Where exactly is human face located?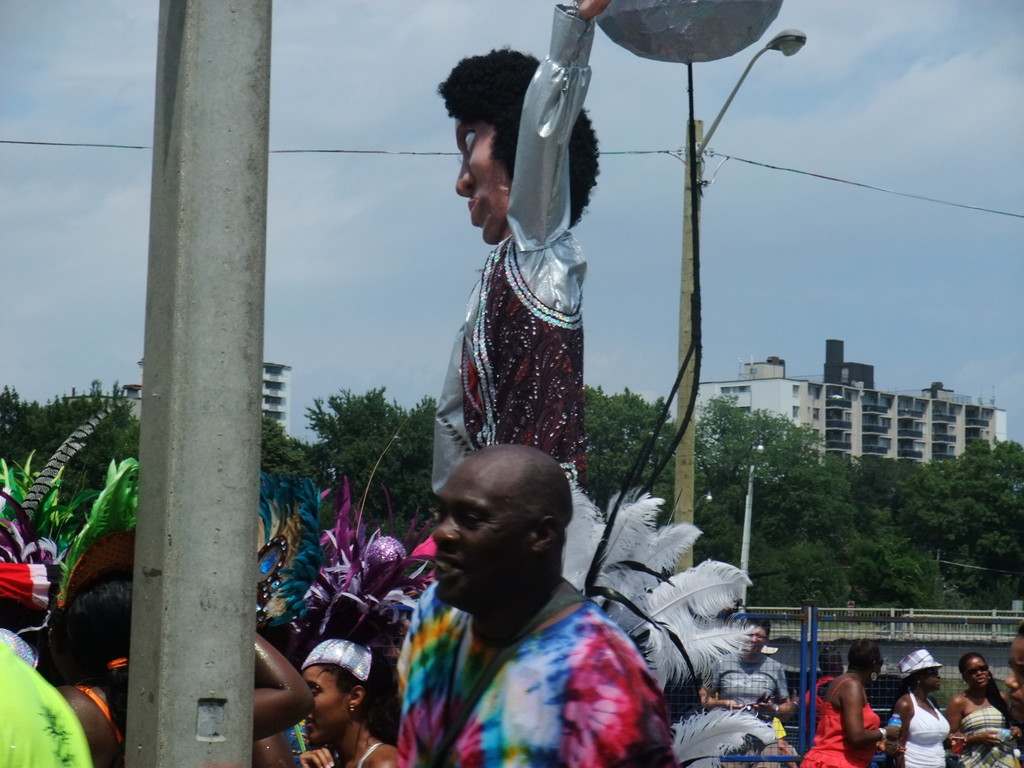
Its bounding box is 427 451 534 605.
